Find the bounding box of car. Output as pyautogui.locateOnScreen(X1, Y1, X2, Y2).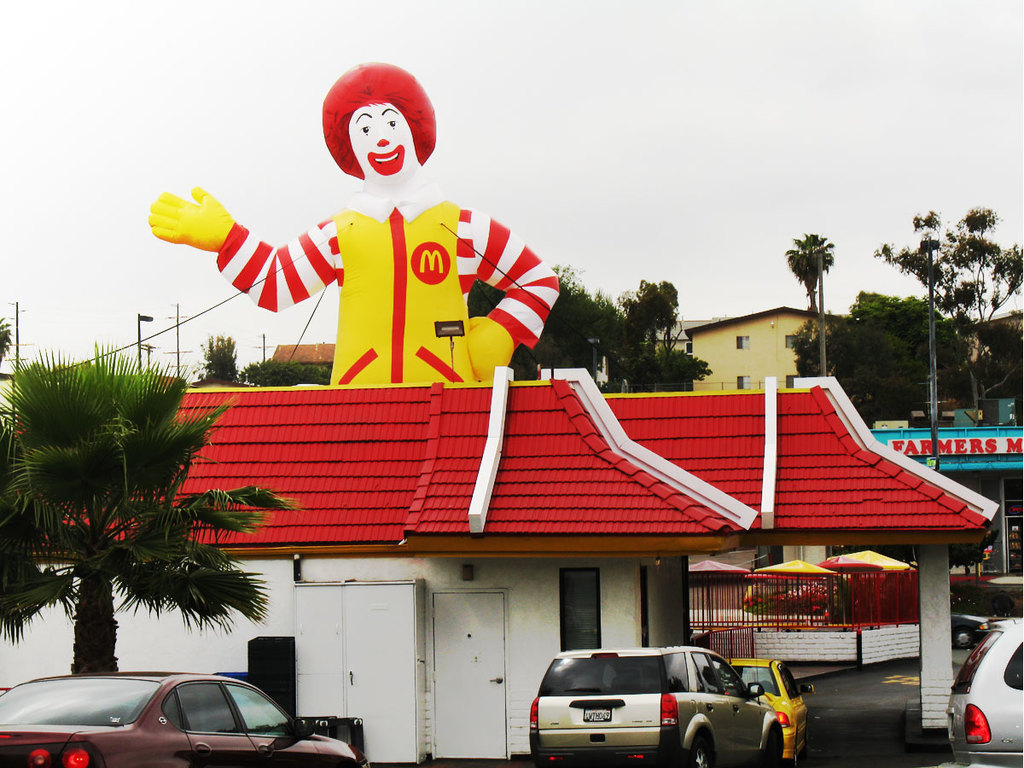
pyautogui.locateOnScreen(514, 649, 796, 764).
